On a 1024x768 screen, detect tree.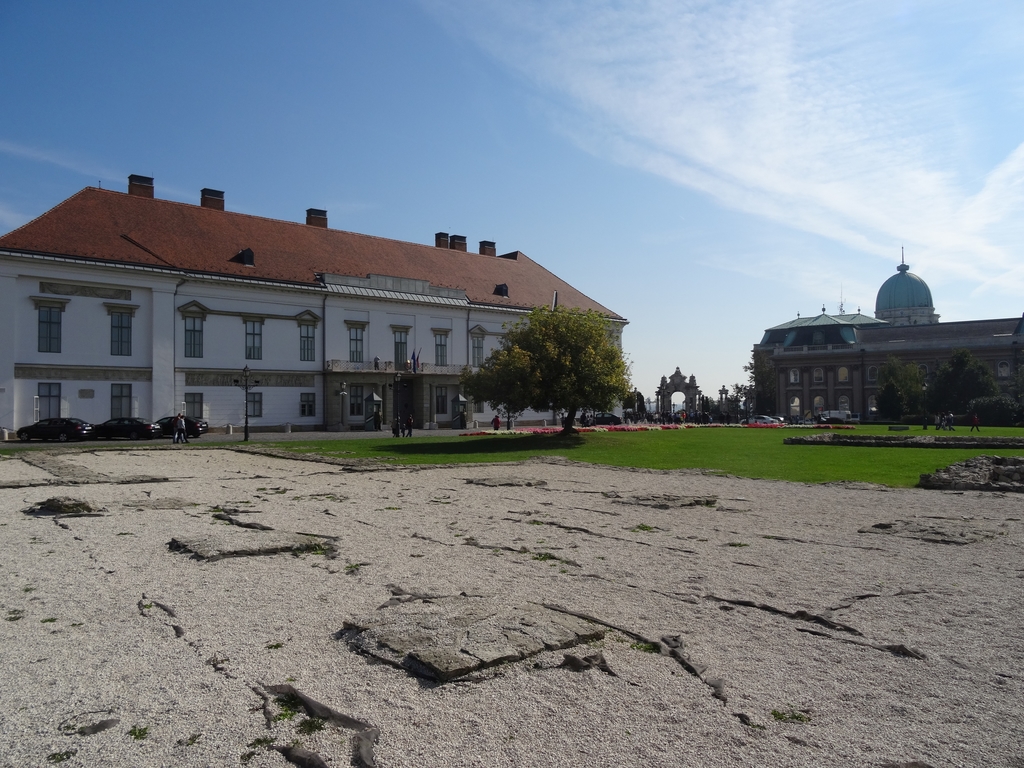
bbox(463, 299, 630, 433).
